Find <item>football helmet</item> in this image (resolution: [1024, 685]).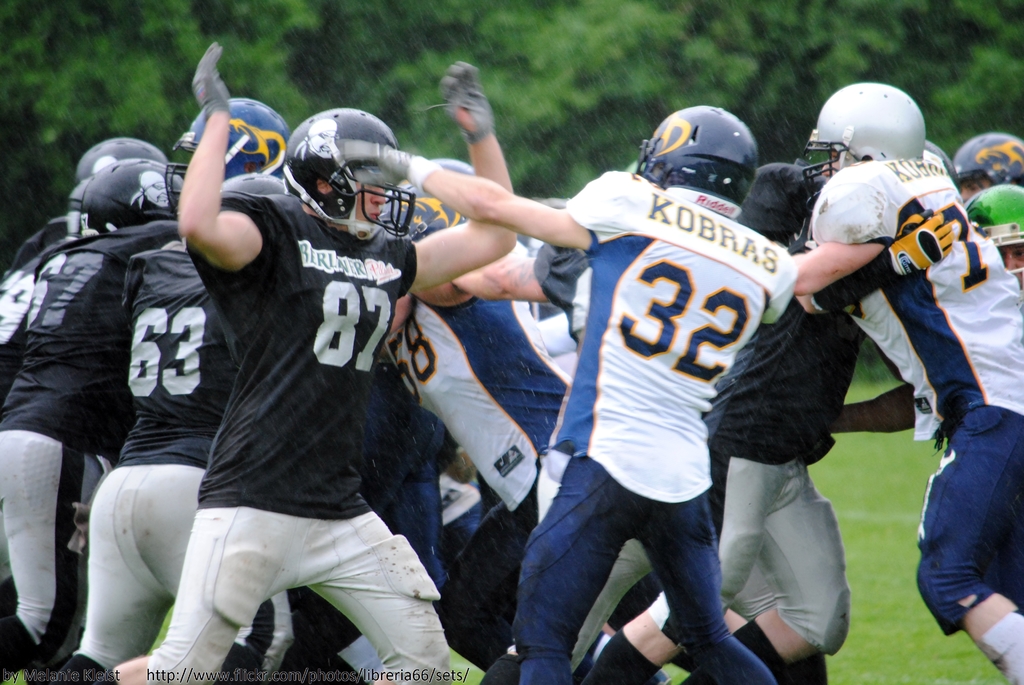
select_region(966, 183, 1023, 228).
